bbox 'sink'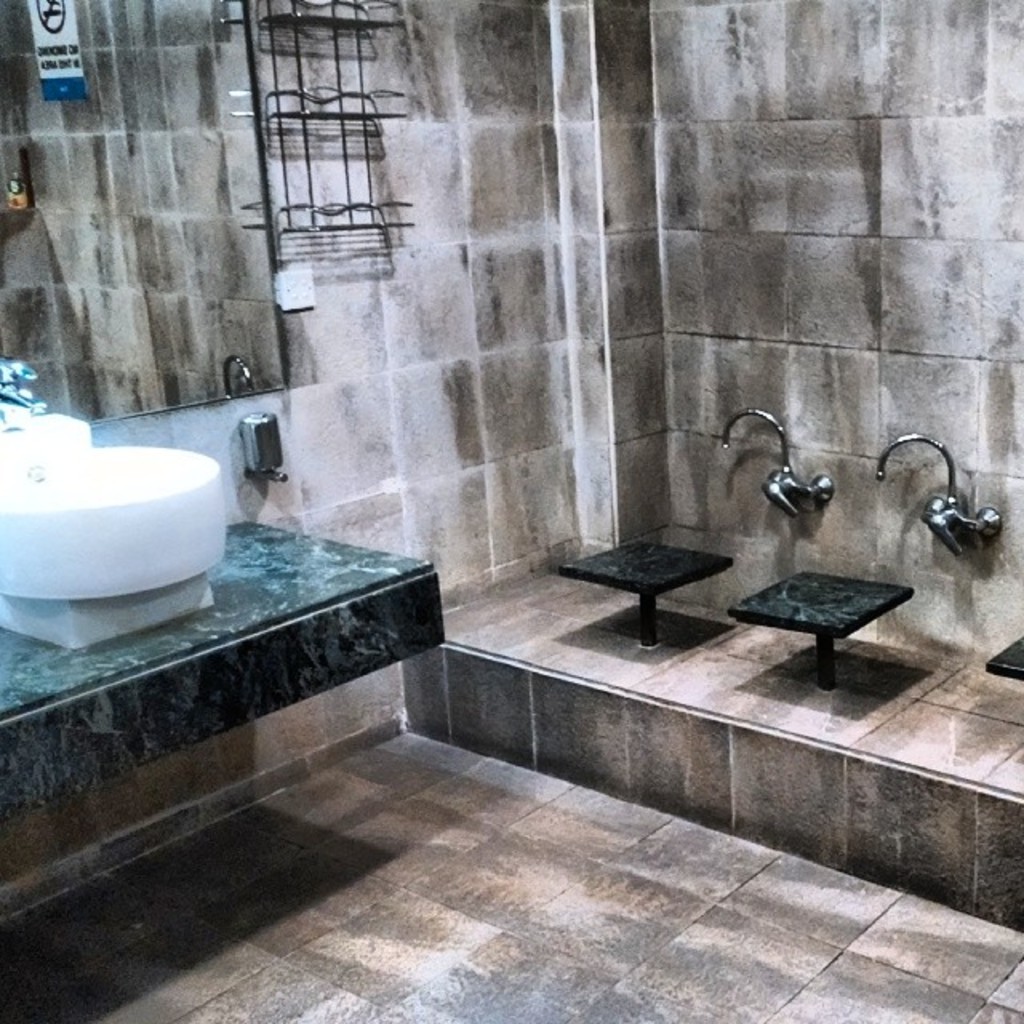
x1=2 y1=352 x2=264 y2=605
